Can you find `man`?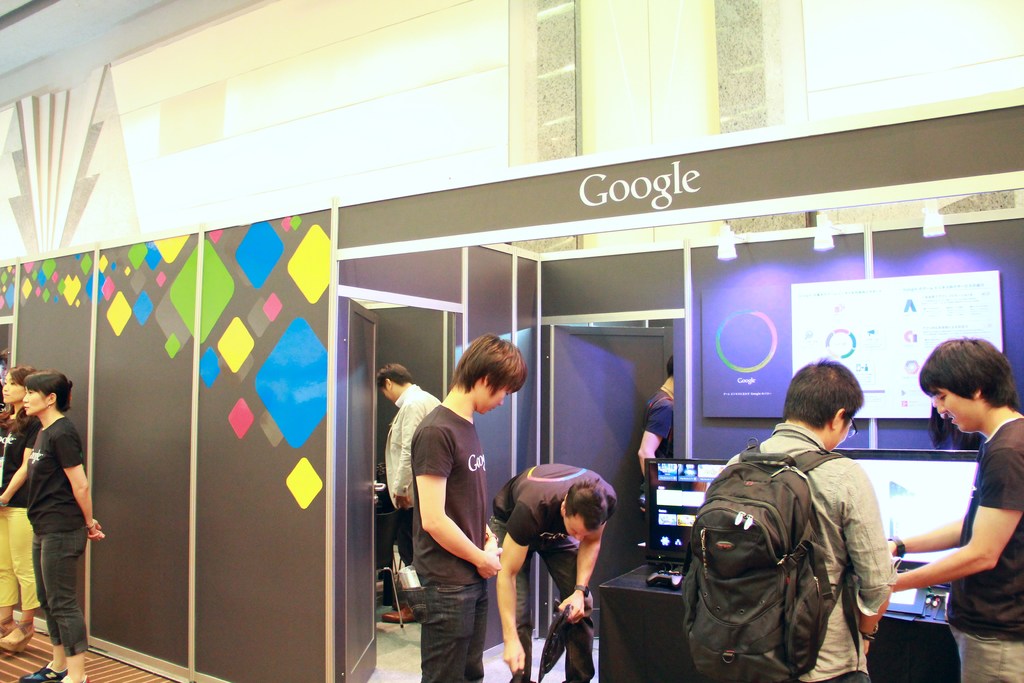
Yes, bounding box: 631:358:685:511.
